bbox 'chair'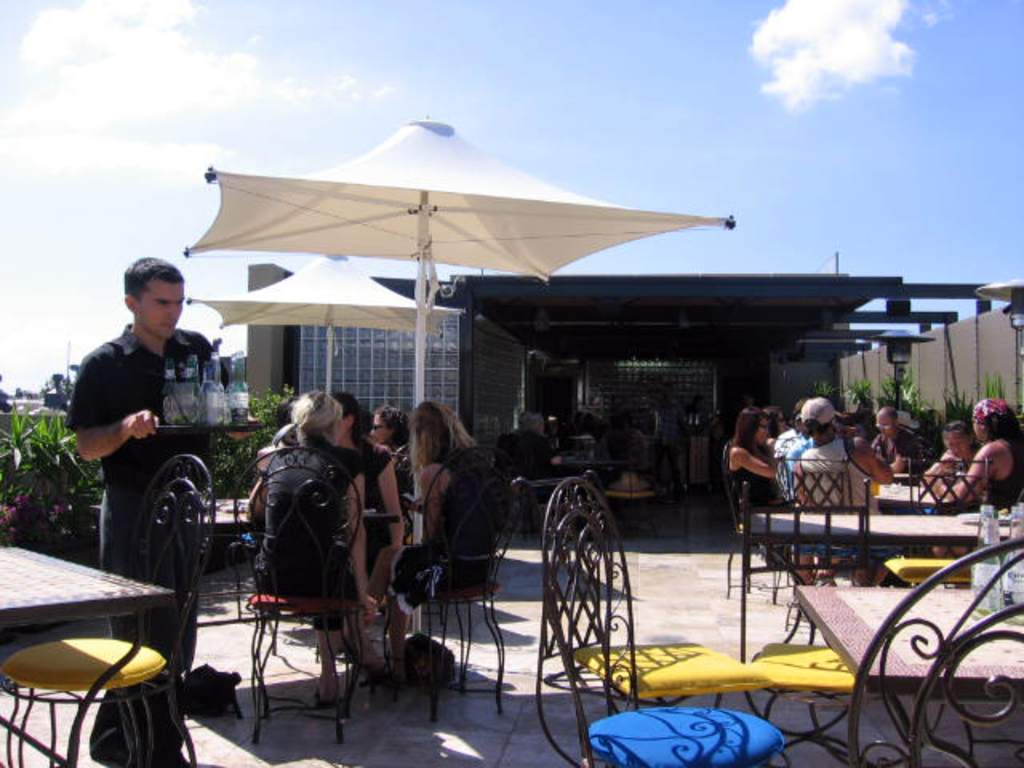
Rect(232, 437, 365, 742)
